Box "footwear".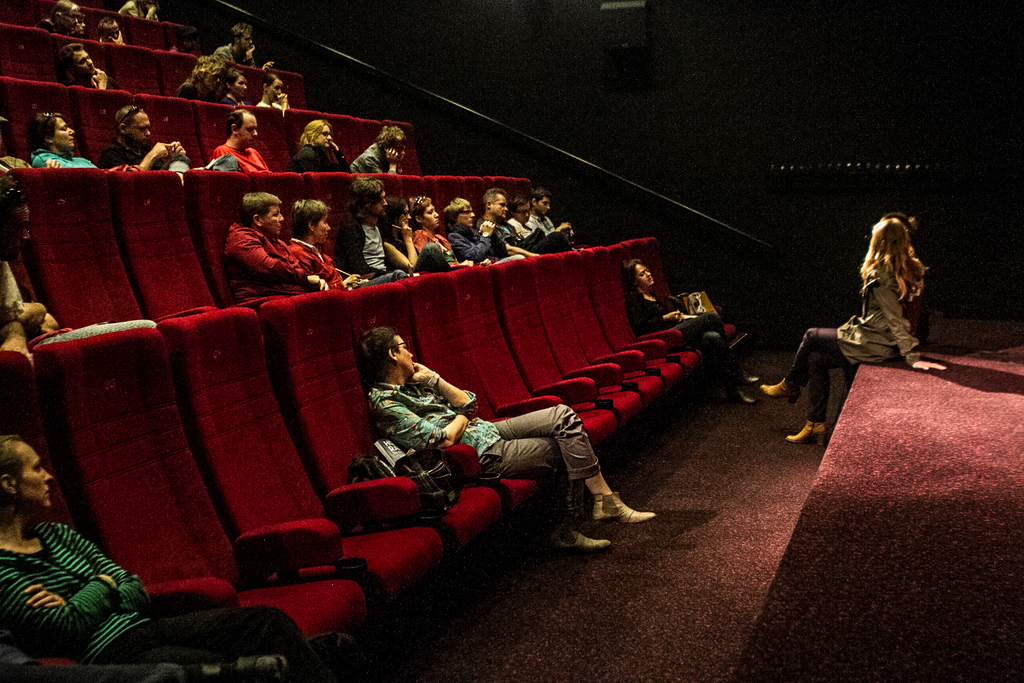
[588, 479, 652, 551].
